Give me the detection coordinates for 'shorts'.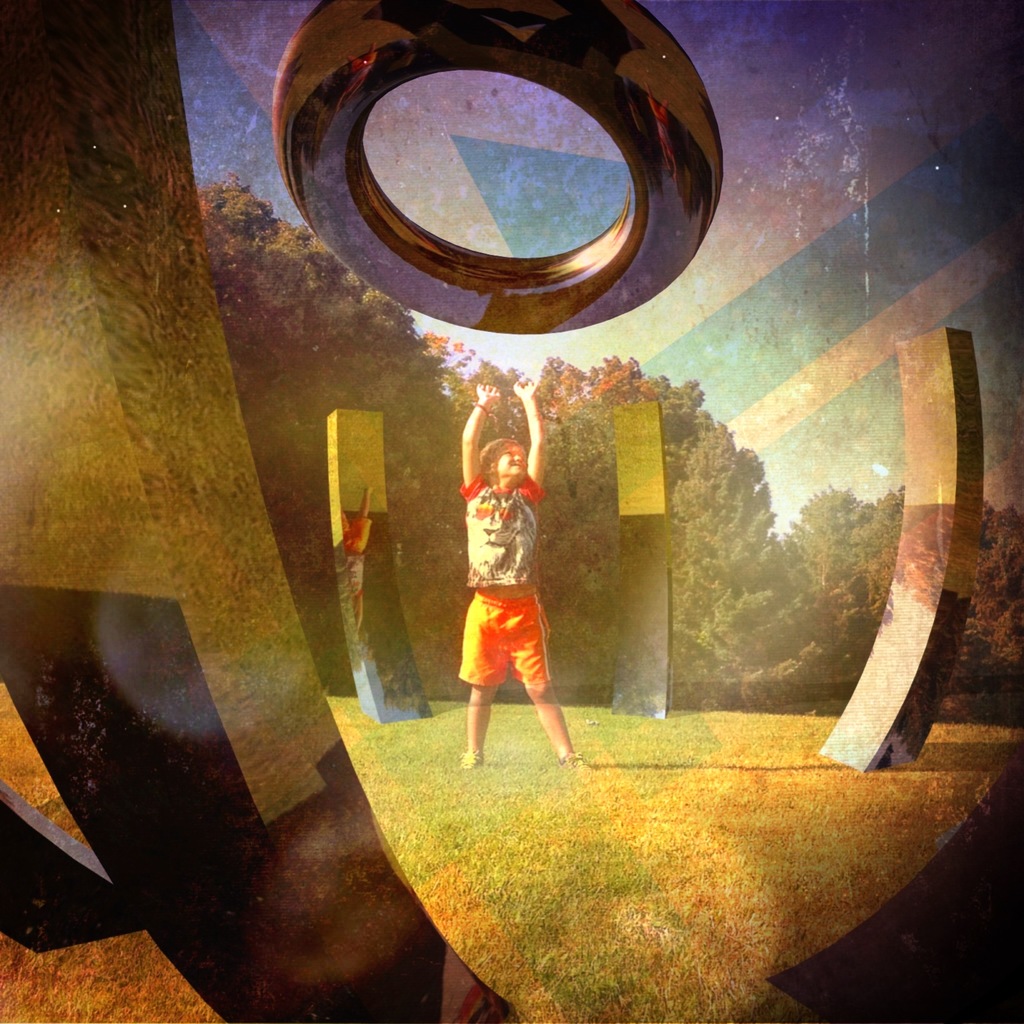
459,563,561,710.
